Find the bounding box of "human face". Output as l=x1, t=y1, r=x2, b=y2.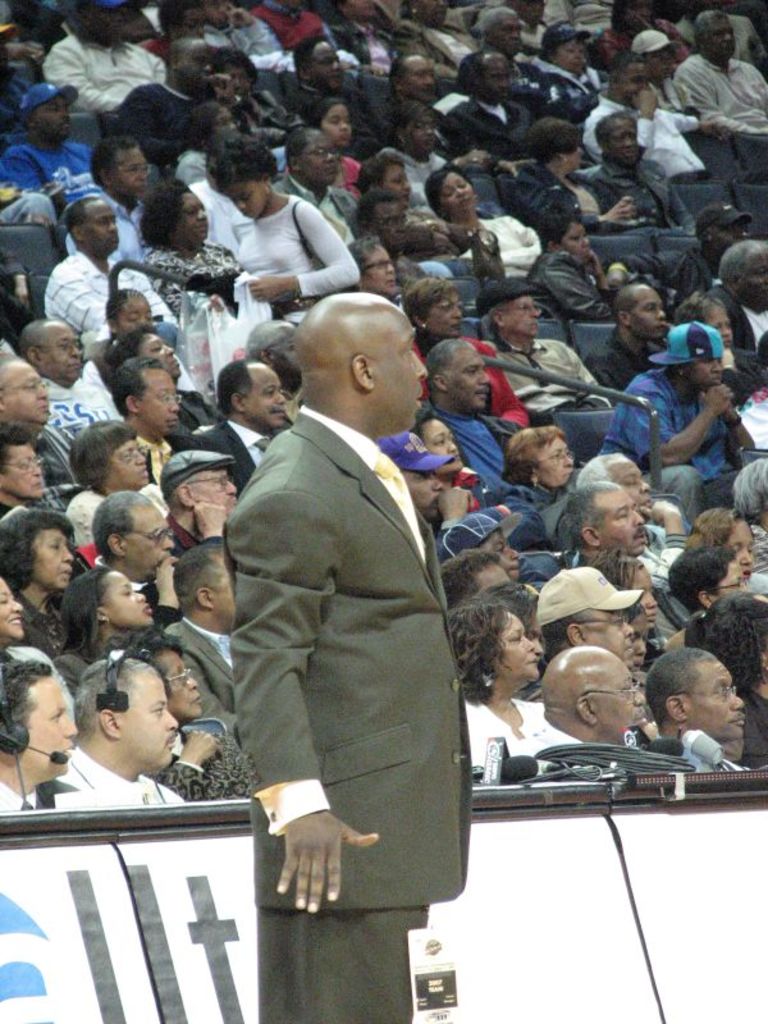
l=227, t=180, r=266, b=225.
